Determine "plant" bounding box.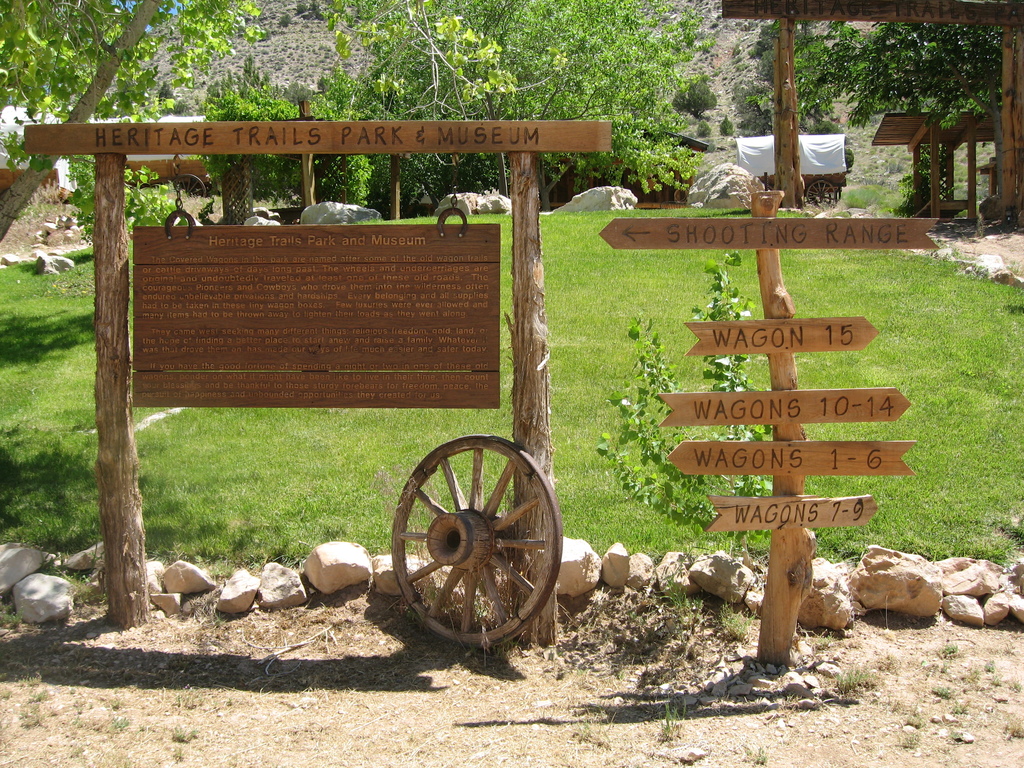
Determined: rect(698, 119, 713, 145).
